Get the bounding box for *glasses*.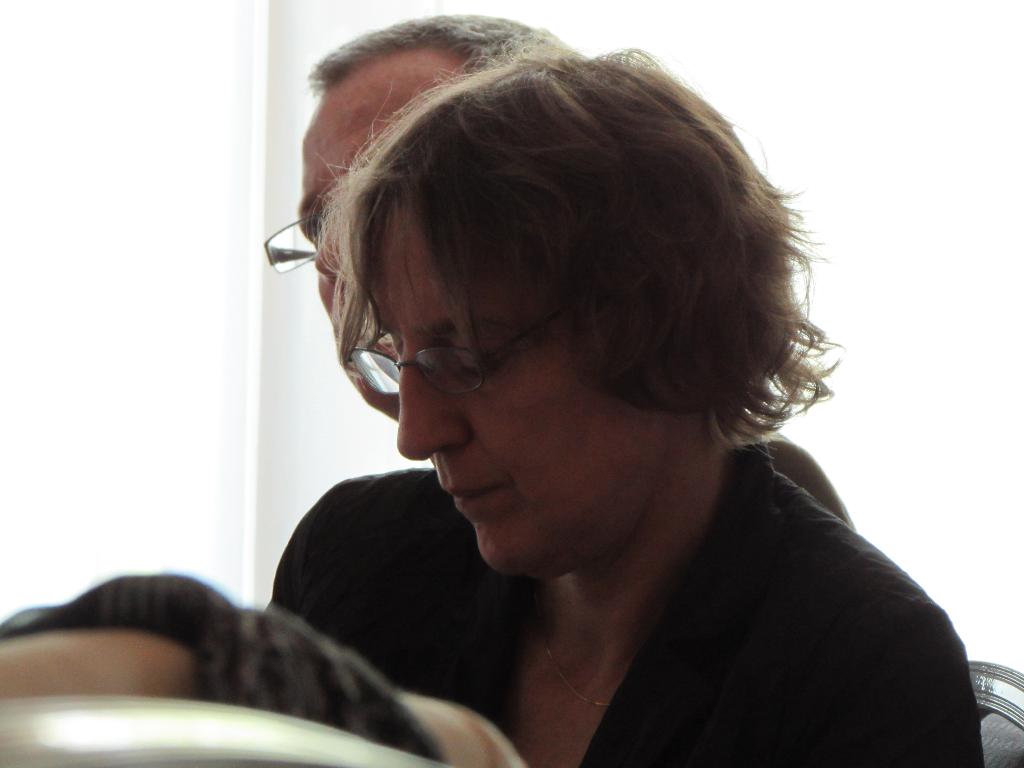
347:309:603:407.
